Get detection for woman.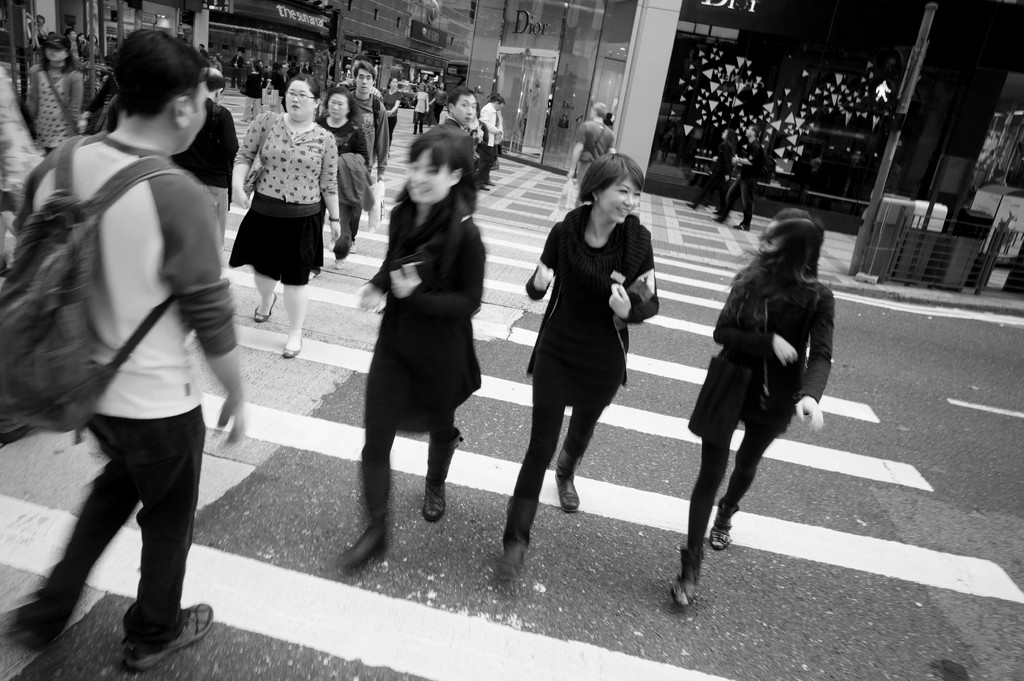
Detection: <box>229,77,345,360</box>.
